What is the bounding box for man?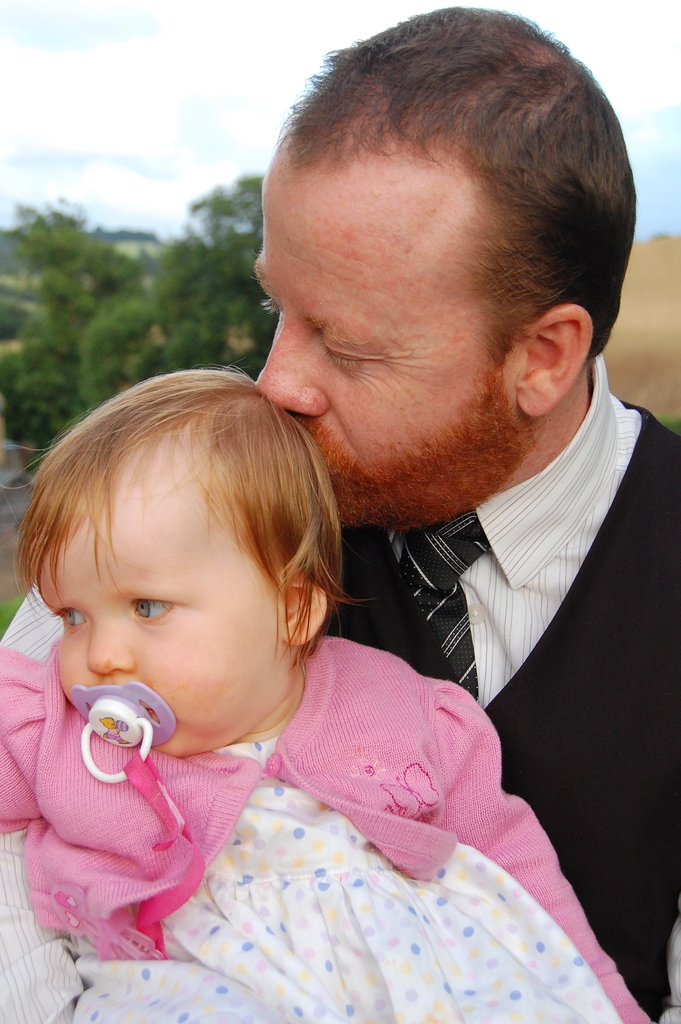
{"left": 0, "top": 1, "right": 680, "bottom": 1023}.
